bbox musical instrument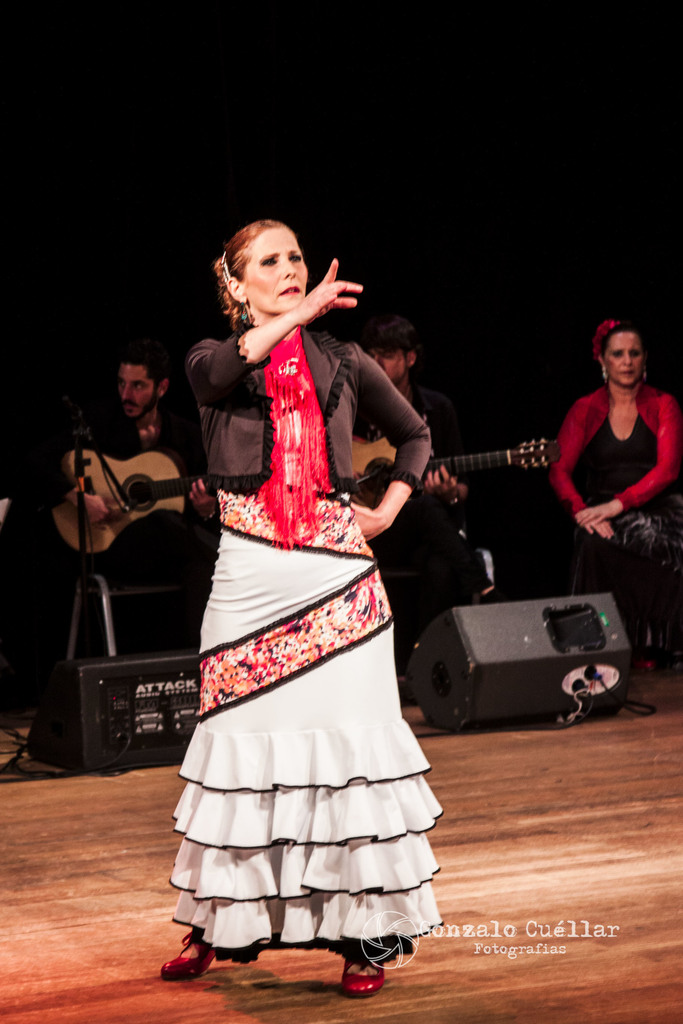
bbox(323, 433, 564, 526)
